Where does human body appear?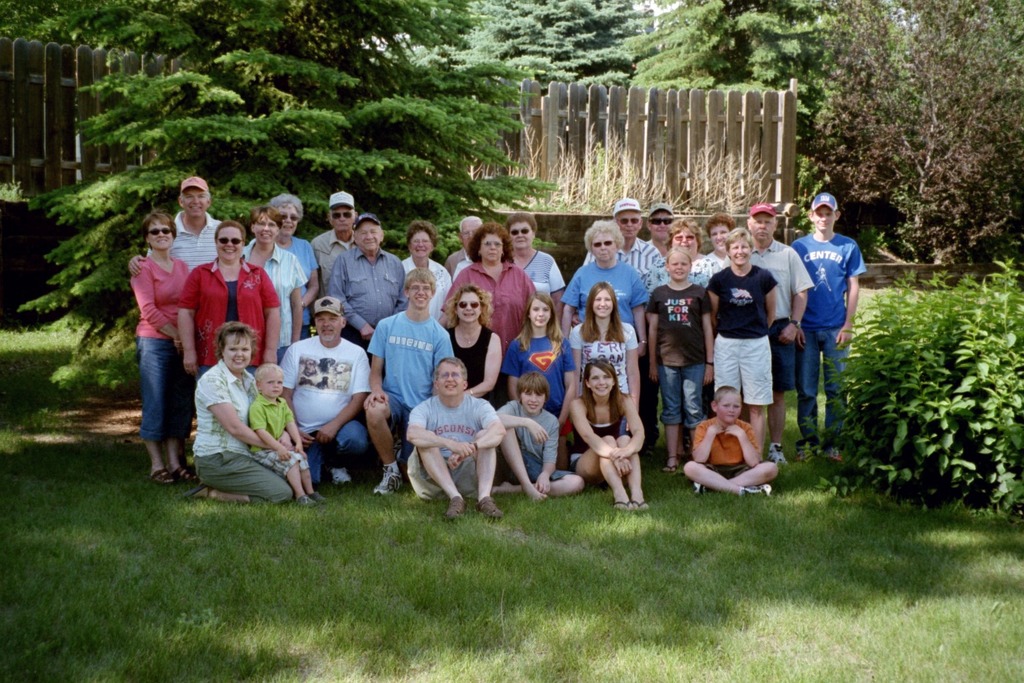
Appears at x1=606 y1=198 x2=662 y2=303.
